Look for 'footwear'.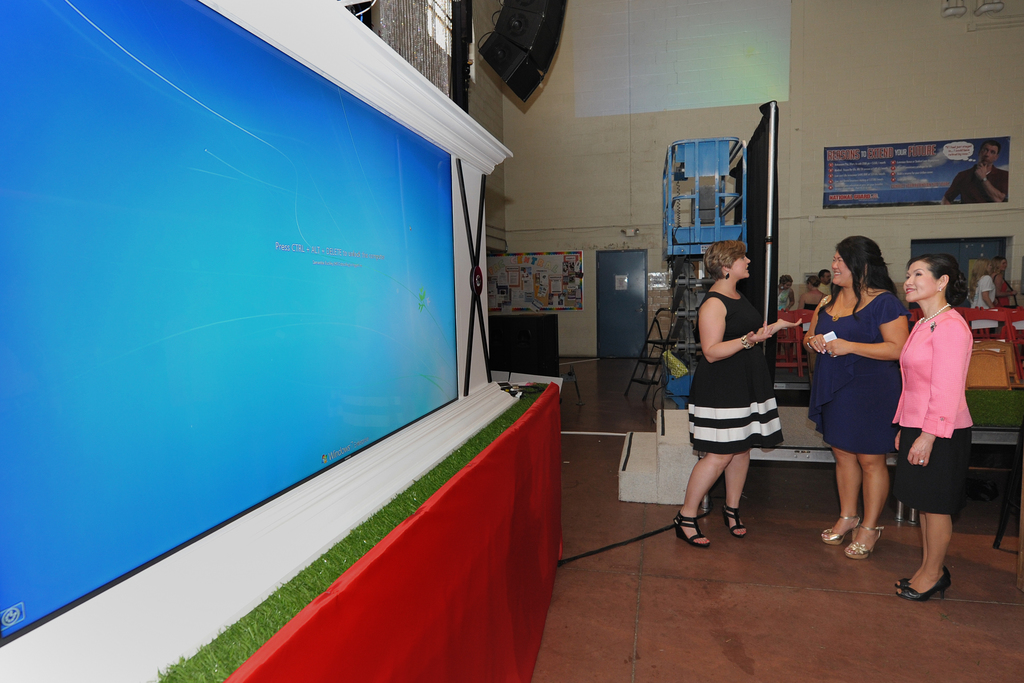
Found: box(844, 514, 886, 558).
